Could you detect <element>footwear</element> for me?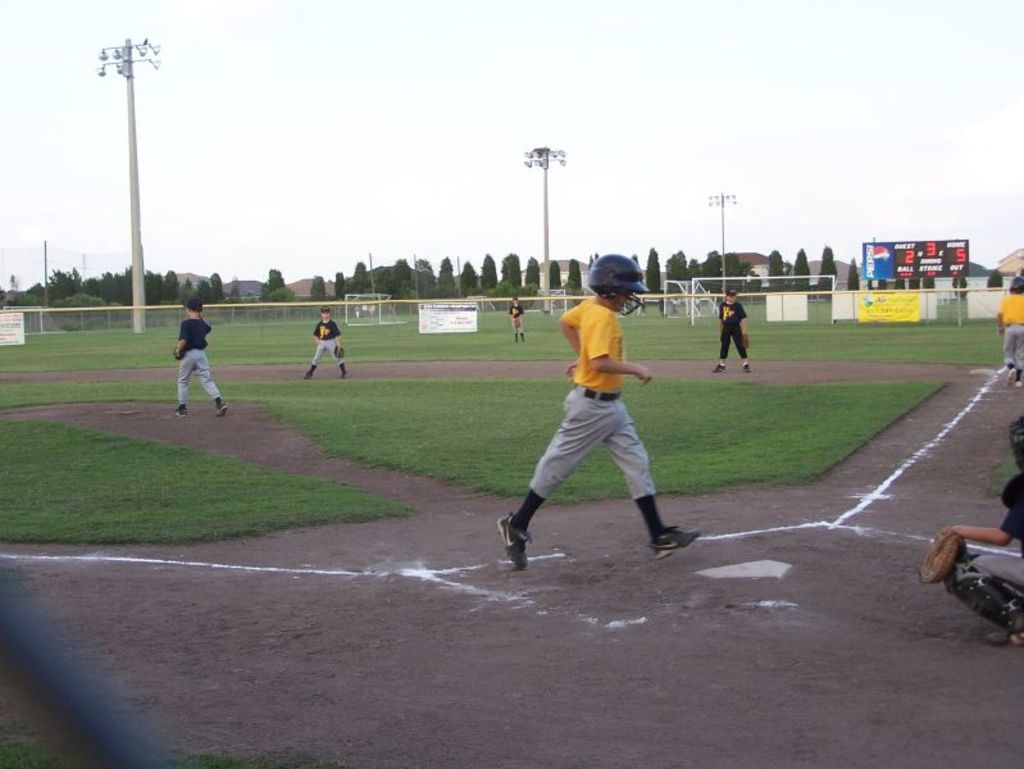
Detection result: [left=176, top=408, right=182, bottom=414].
